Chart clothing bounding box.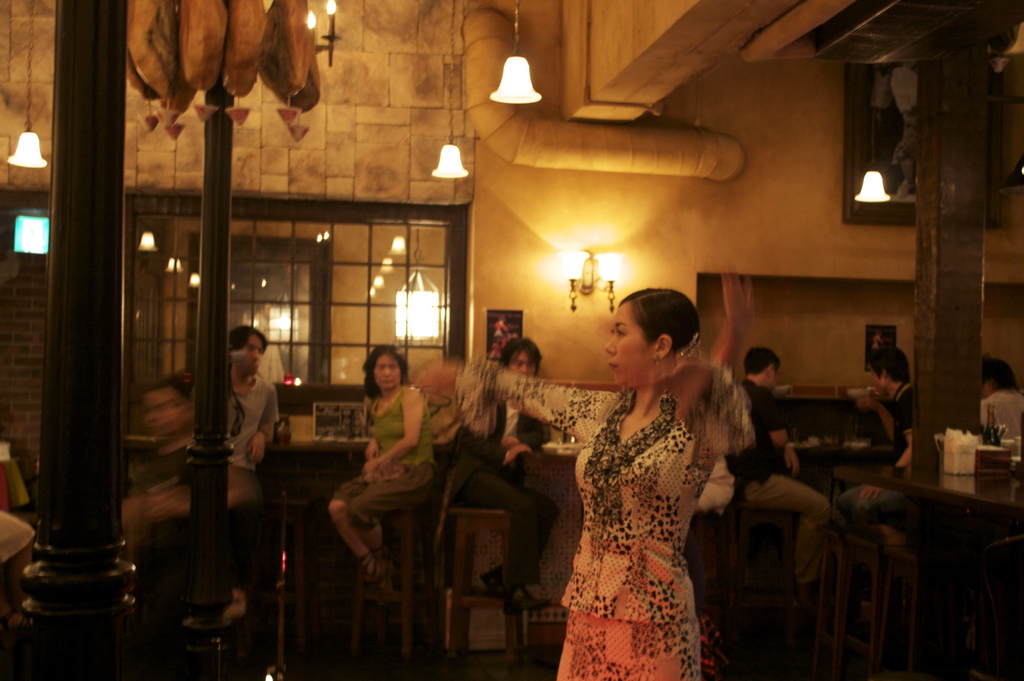
Charted: <region>134, 425, 204, 672</region>.
